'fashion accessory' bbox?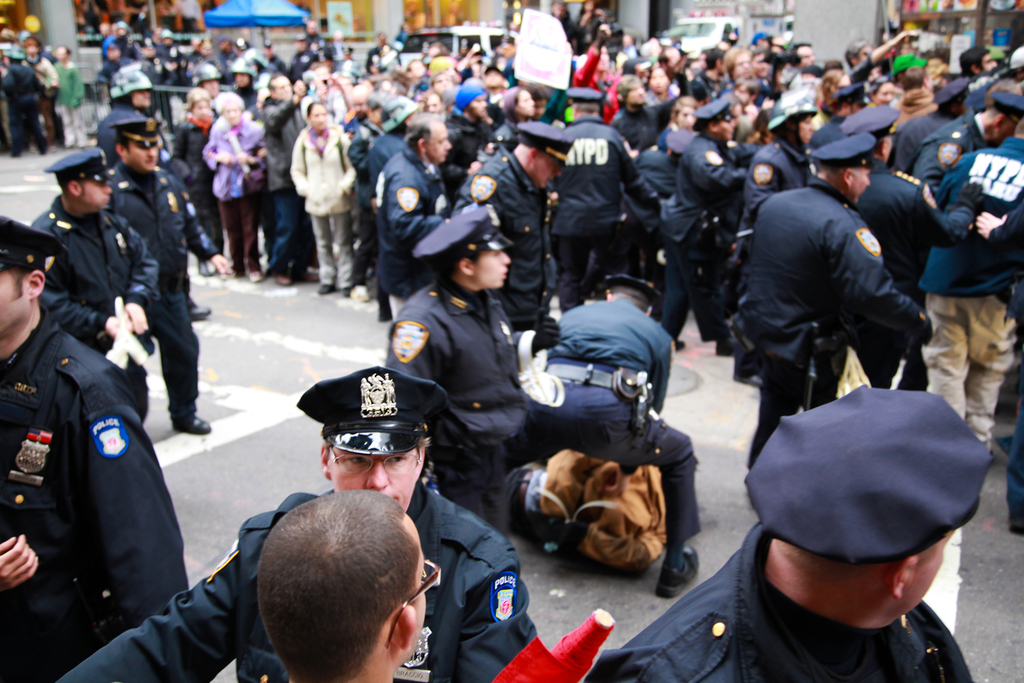
[657, 543, 700, 597]
